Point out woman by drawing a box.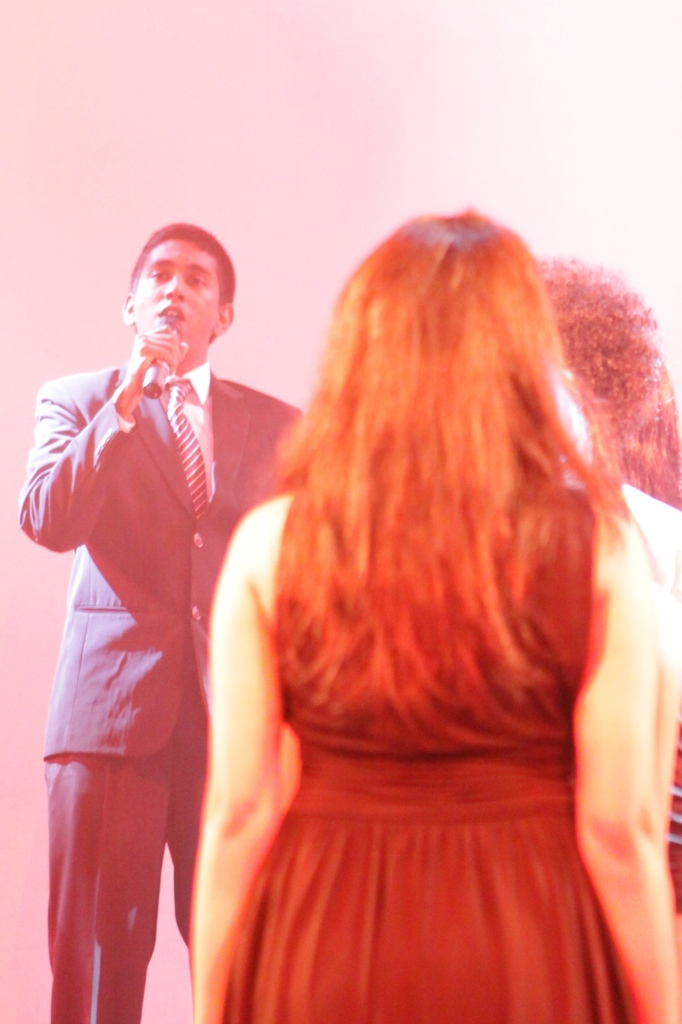
box(187, 207, 681, 1023).
